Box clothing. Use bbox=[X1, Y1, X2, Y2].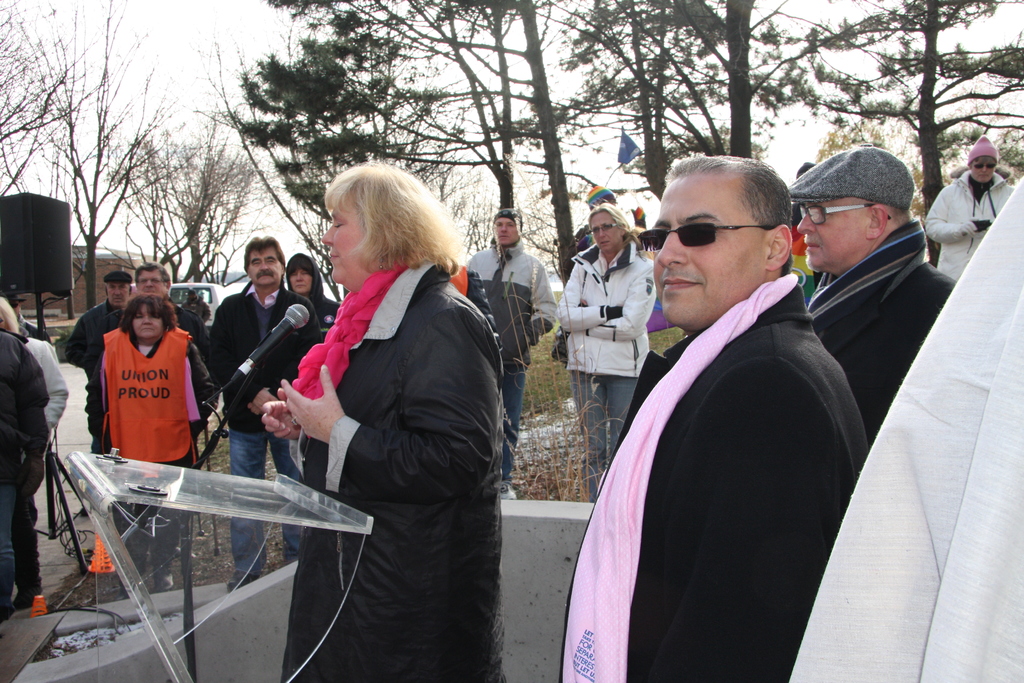
bbox=[452, 237, 557, 481].
